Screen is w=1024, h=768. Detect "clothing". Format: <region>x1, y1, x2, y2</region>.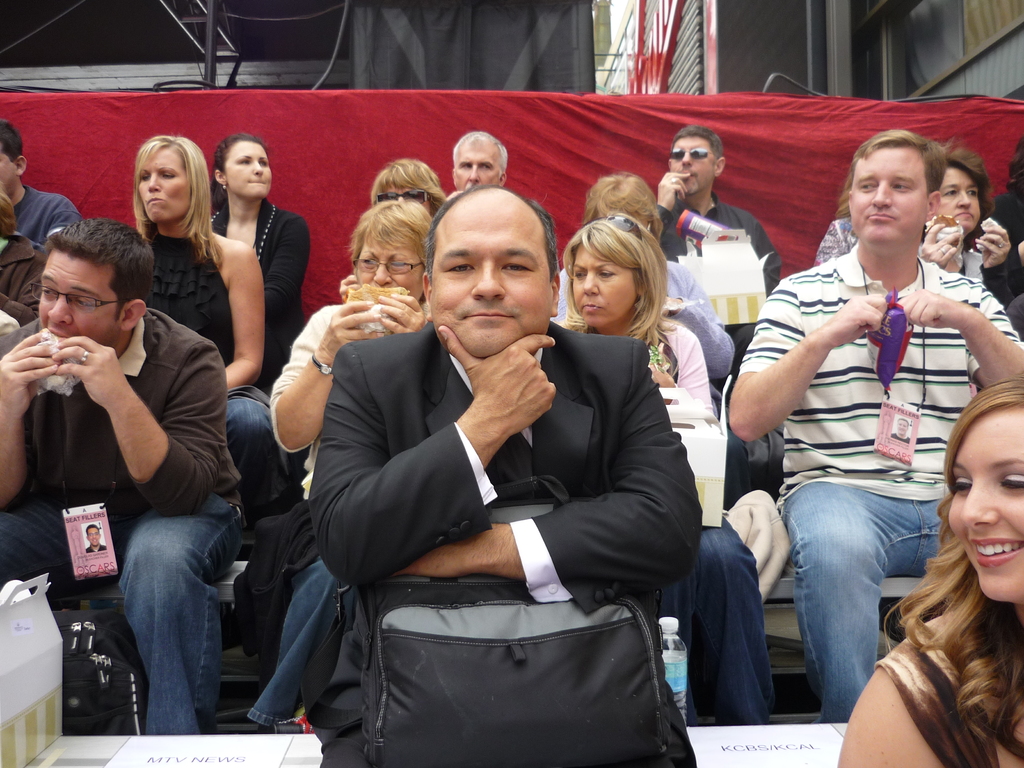
<region>141, 232, 292, 523</region>.
